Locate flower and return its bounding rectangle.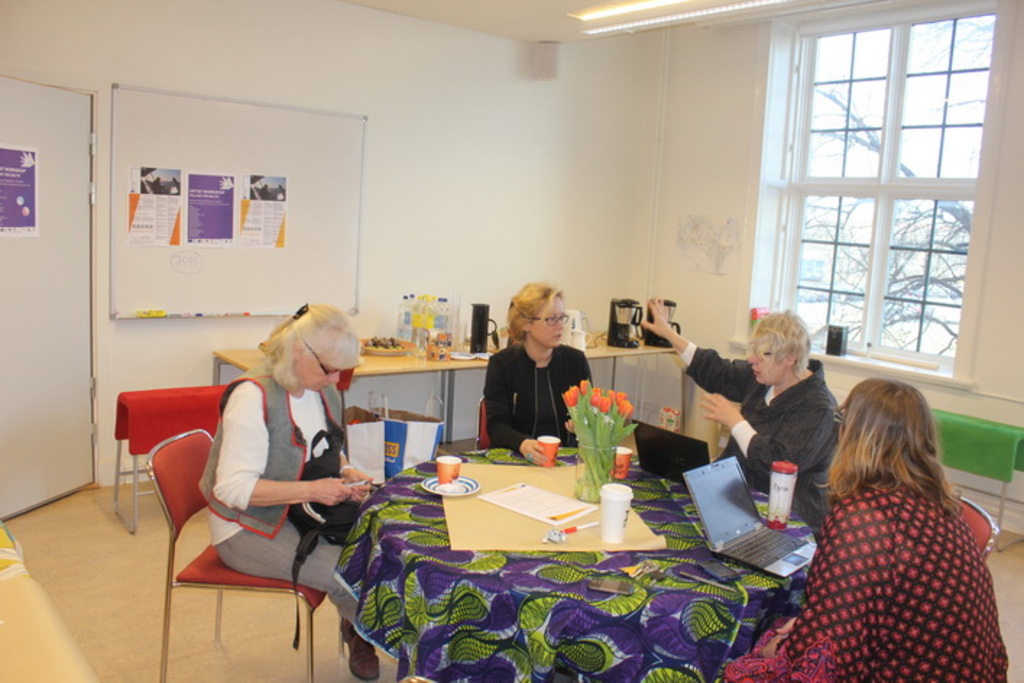
detection(592, 392, 599, 411).
